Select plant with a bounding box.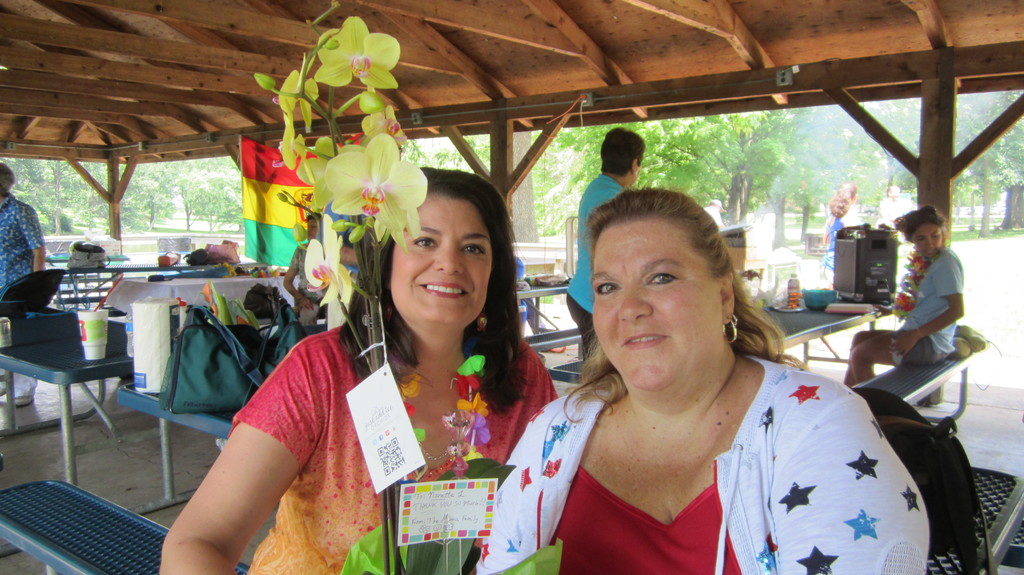
box(253, 15, 428, 574).
